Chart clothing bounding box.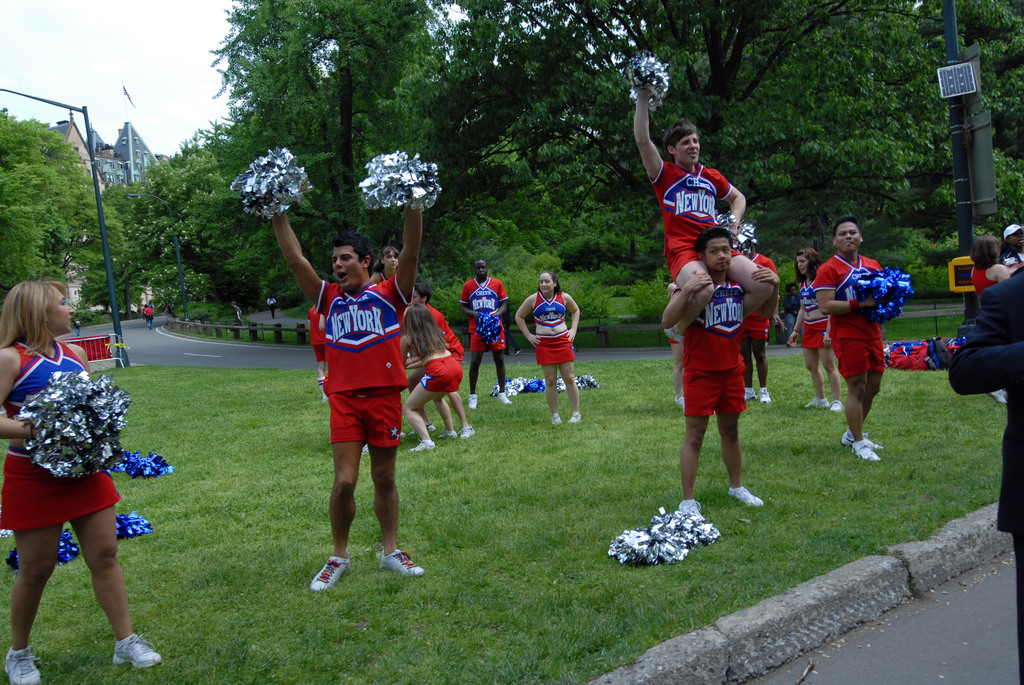
Charted: 681,279,750,415.
